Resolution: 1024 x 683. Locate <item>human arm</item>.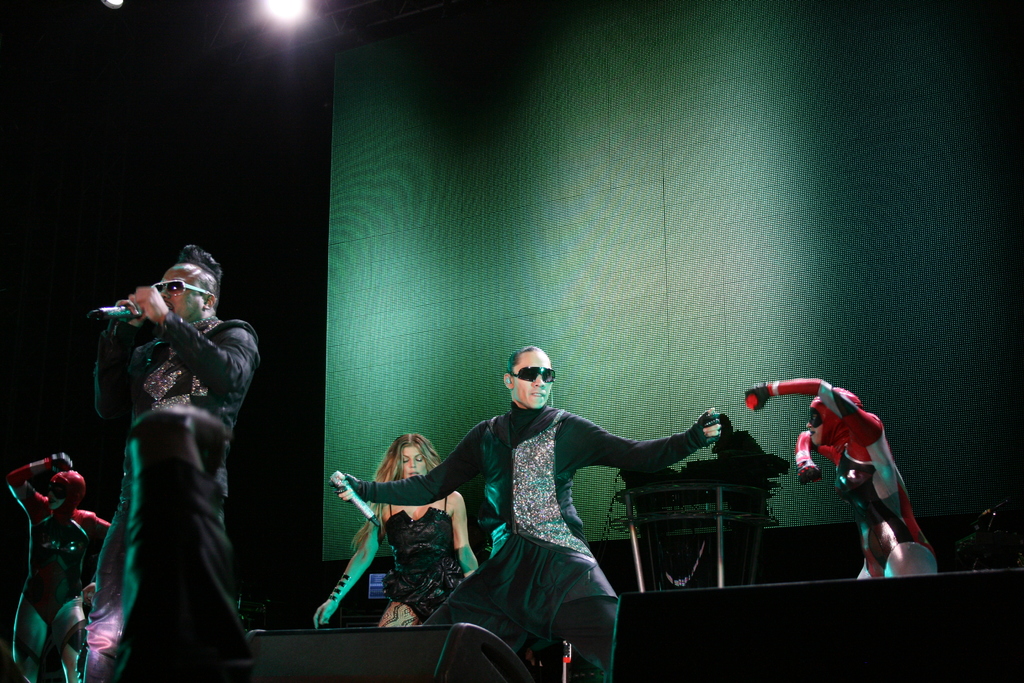
left=571, top=410, right=723, bottom=475.
